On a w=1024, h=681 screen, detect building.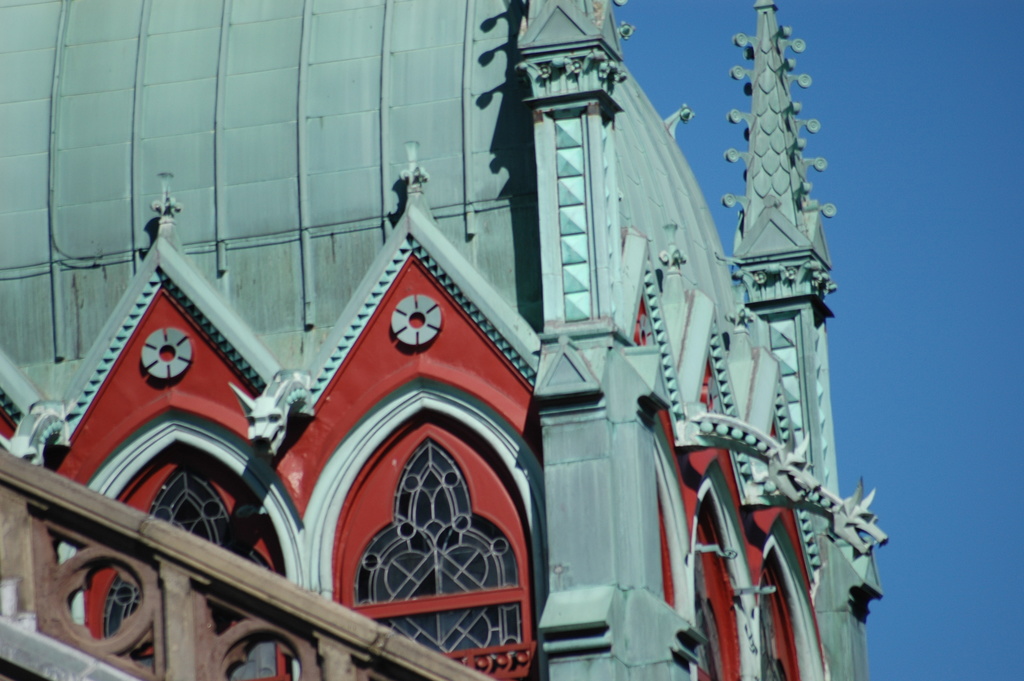
select_region(0, 0, 890, 680).
